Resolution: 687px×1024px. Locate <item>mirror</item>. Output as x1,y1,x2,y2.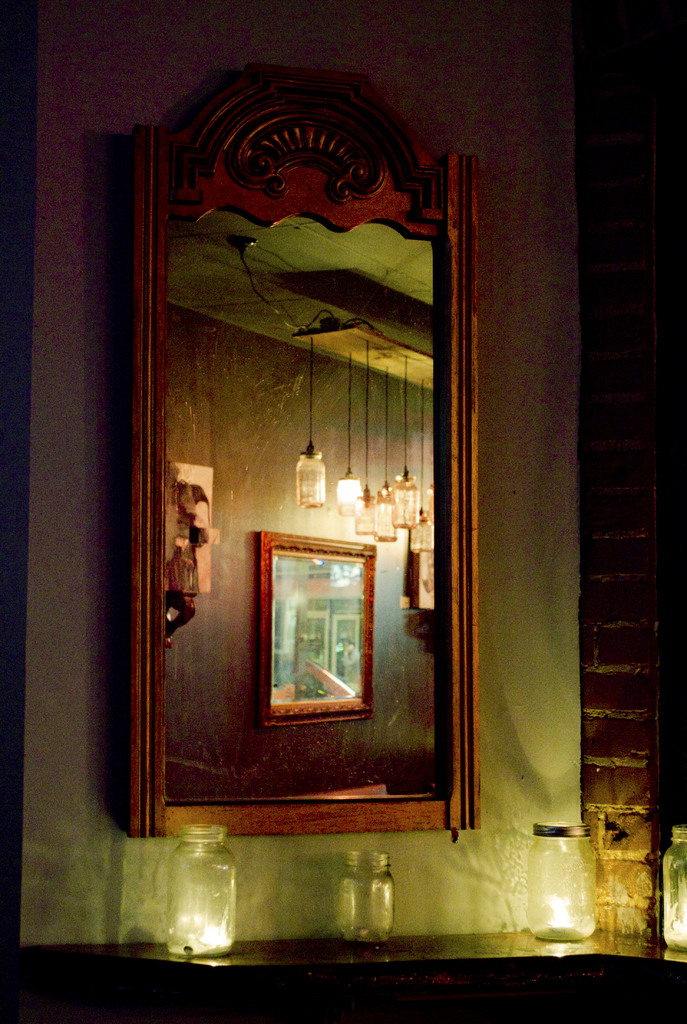
265,544,377,719.
